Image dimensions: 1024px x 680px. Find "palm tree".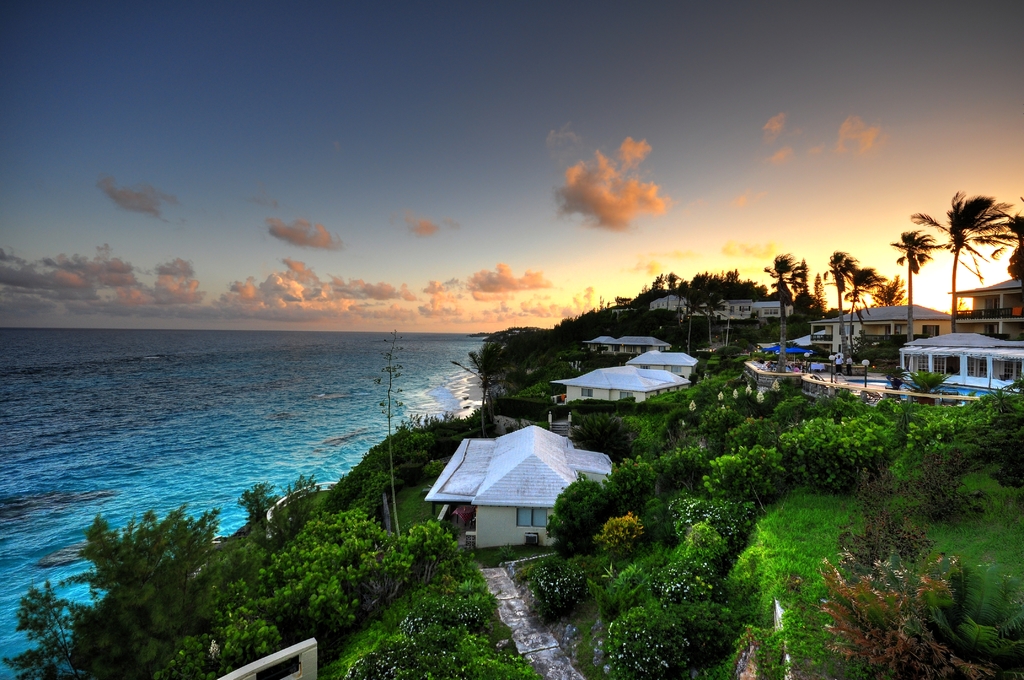
(903,191,1012,318).
